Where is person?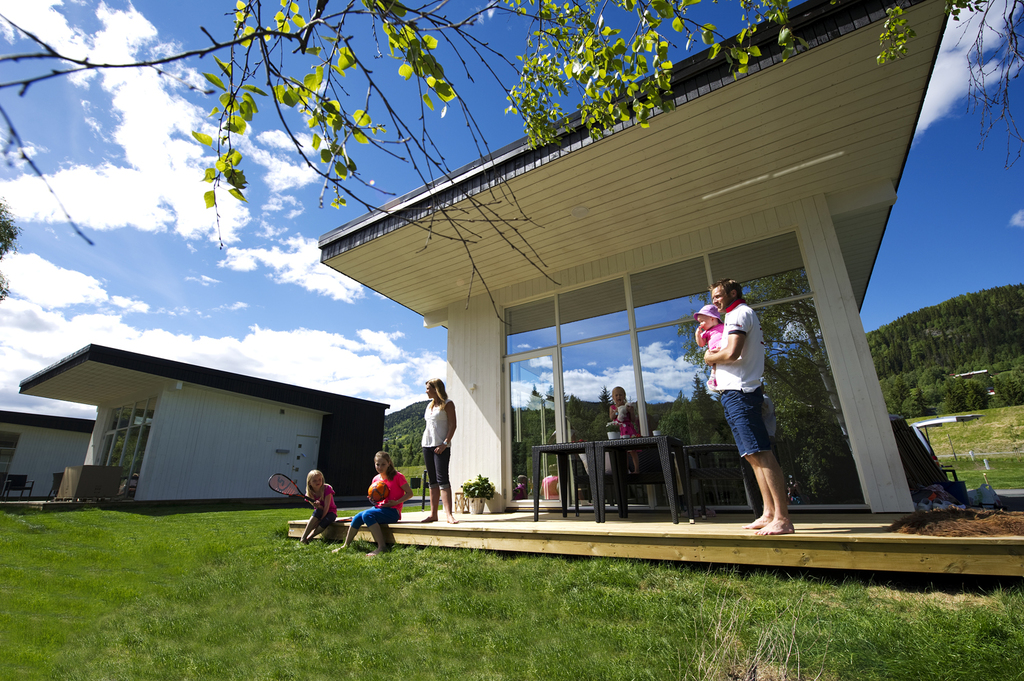
rect(402, 376, 452, 543).
